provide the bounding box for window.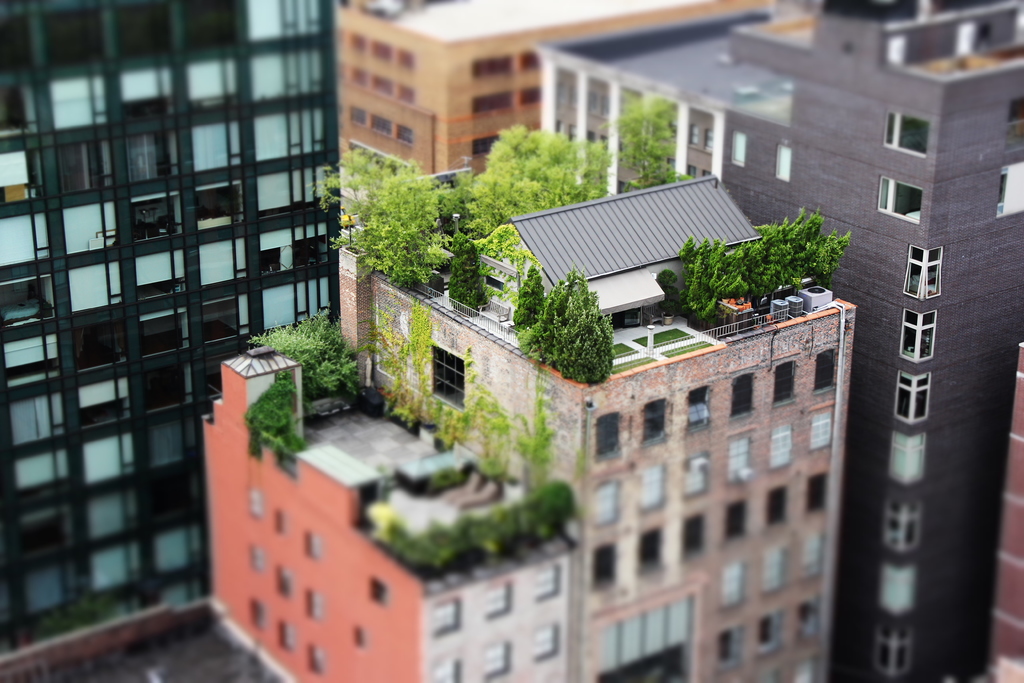
crop(879, 177, 922, 225).
